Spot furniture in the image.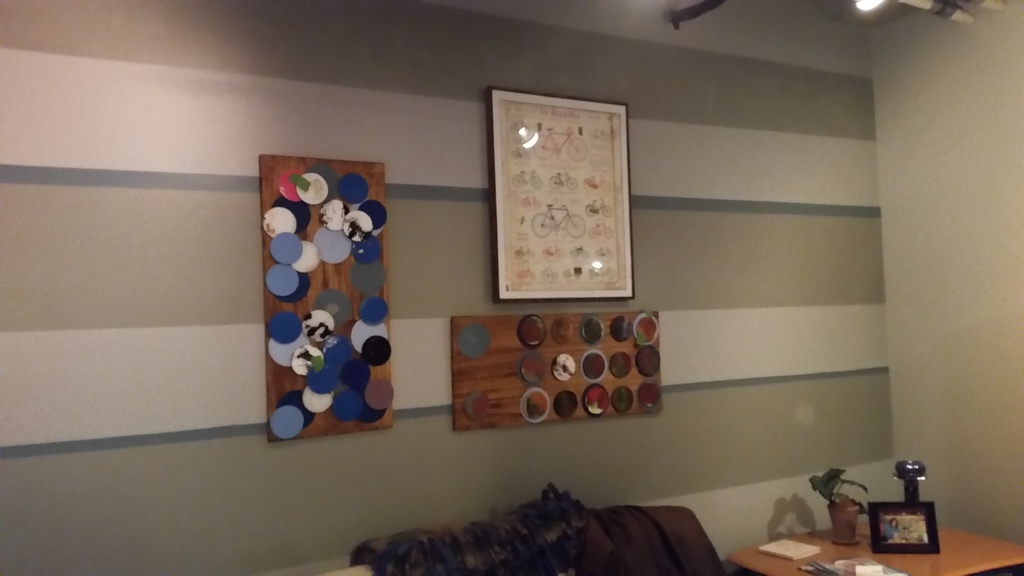
furniture found at 735, 516, 1023, 575.
